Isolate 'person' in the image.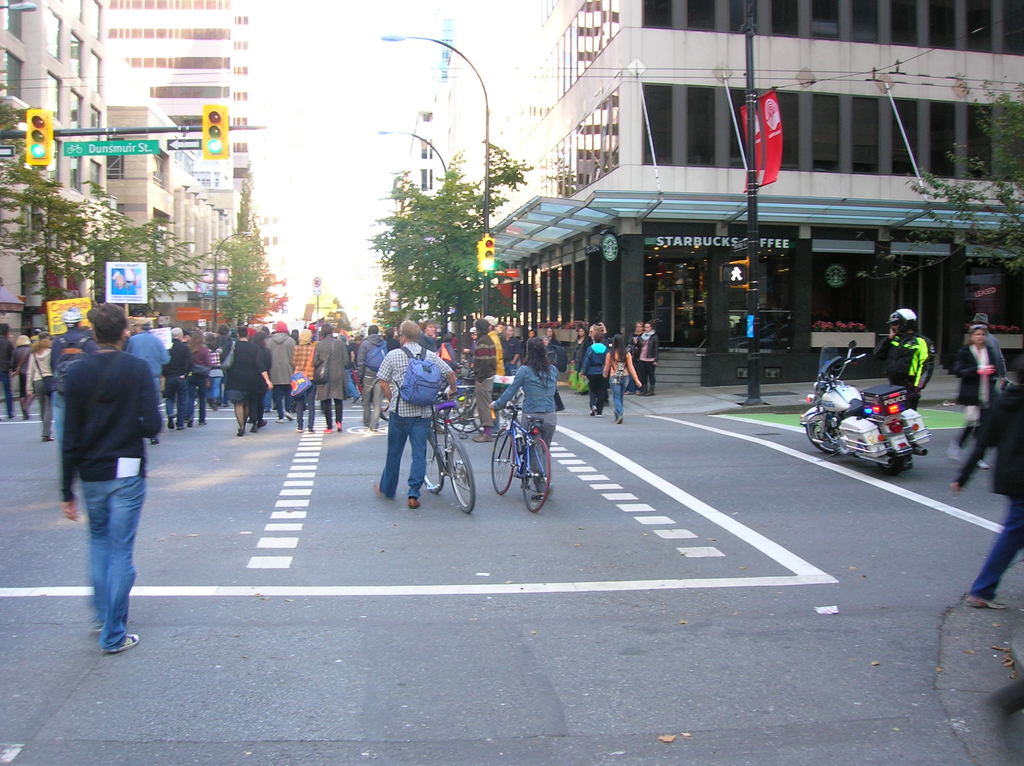
Isolated region: l=580, t=335, r=610, b=418.
